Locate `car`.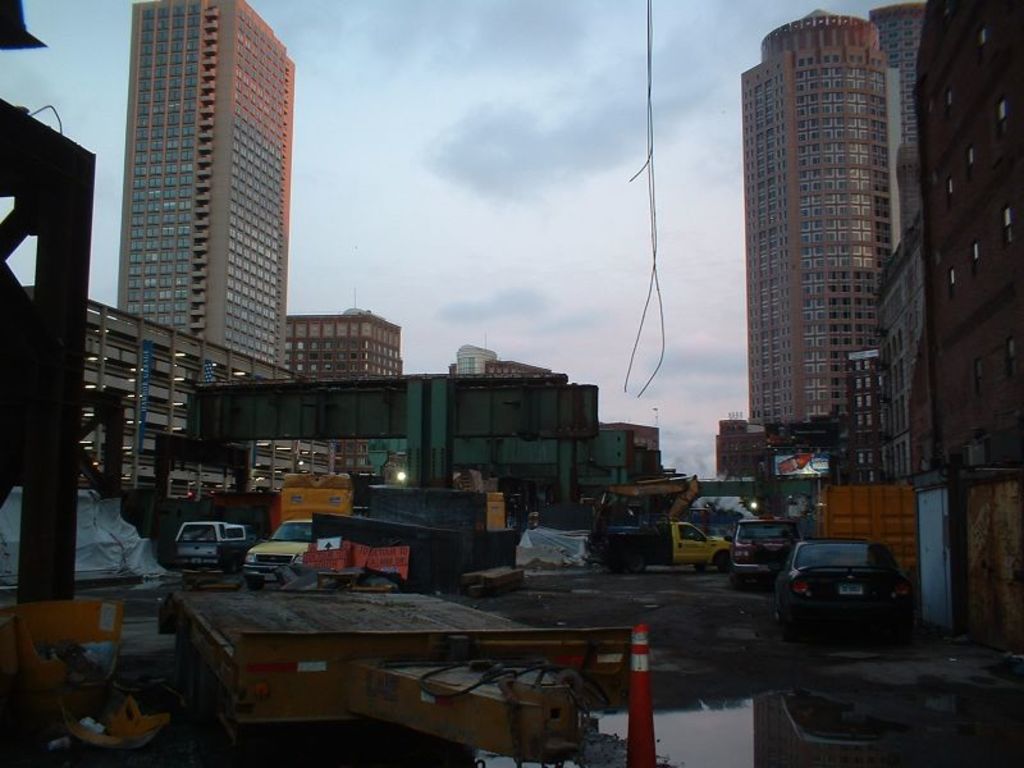
Bounding box: bbox=(778, 539, 913, 631).
